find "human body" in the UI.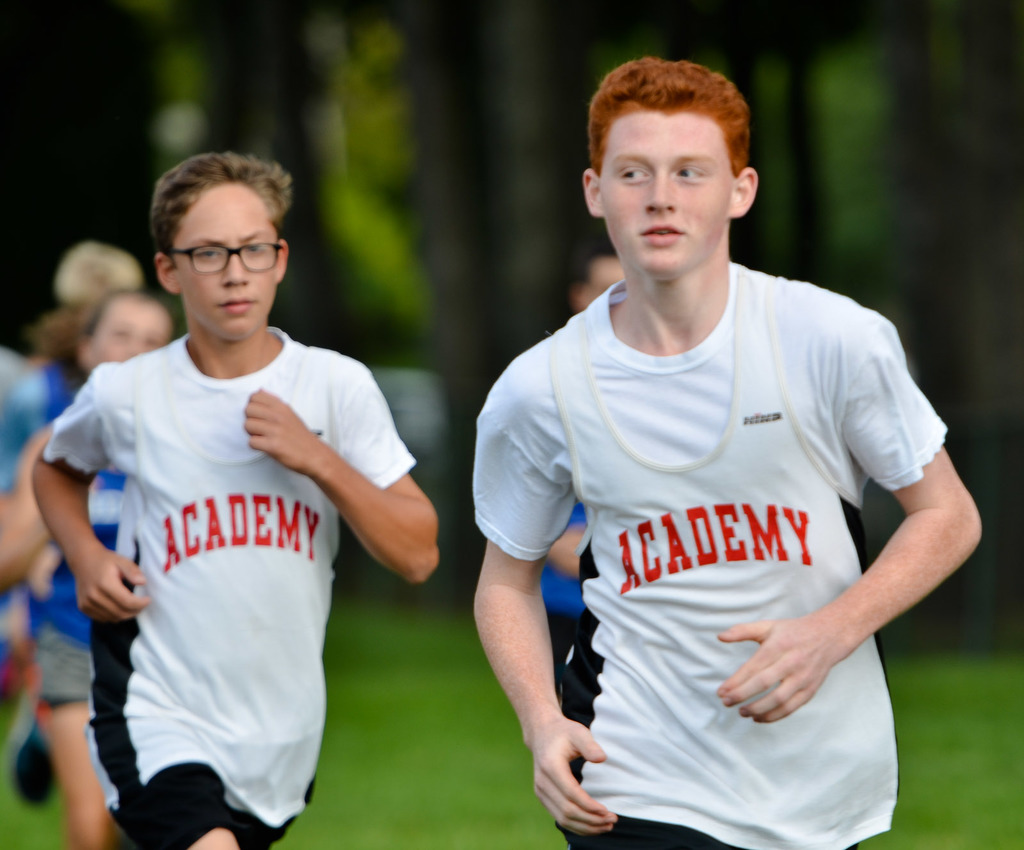
UI element at left=0, top=354, right=131, bottom=847.
